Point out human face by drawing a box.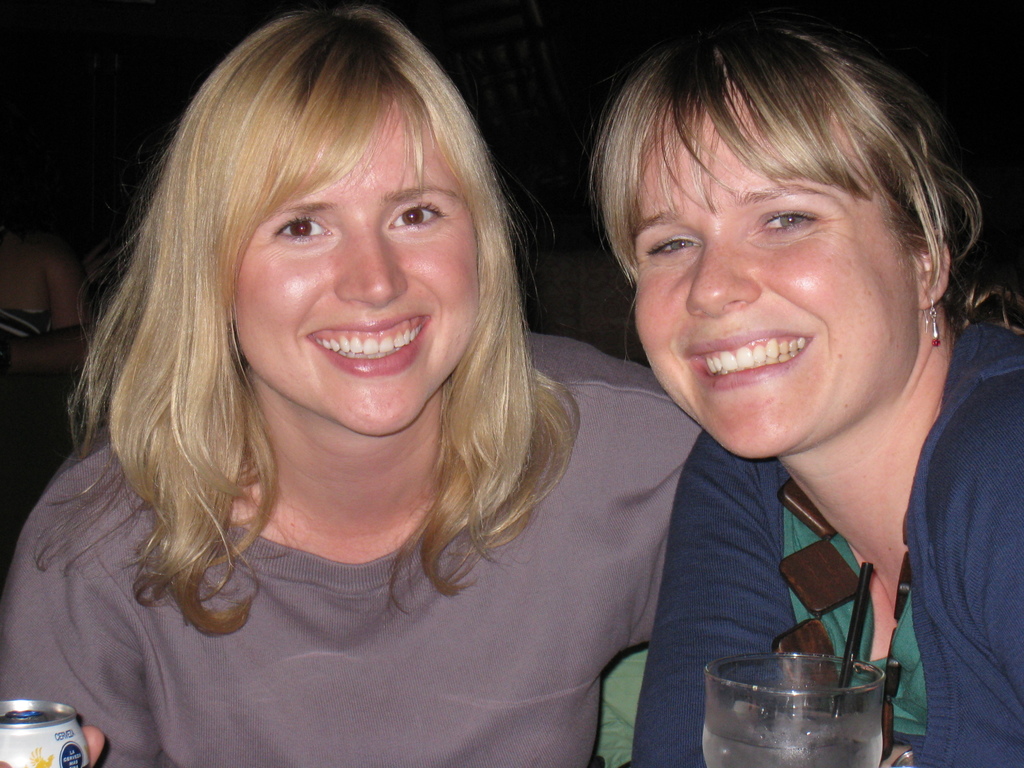
box(632, 79, 916, 459).
